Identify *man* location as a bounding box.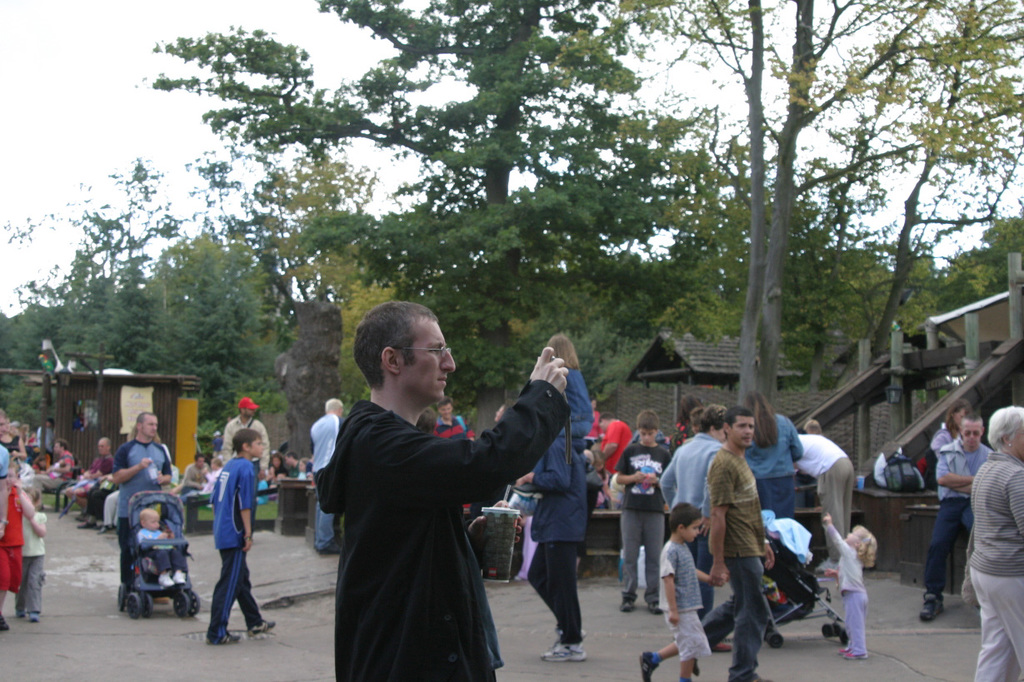
917/407/1002/621.
